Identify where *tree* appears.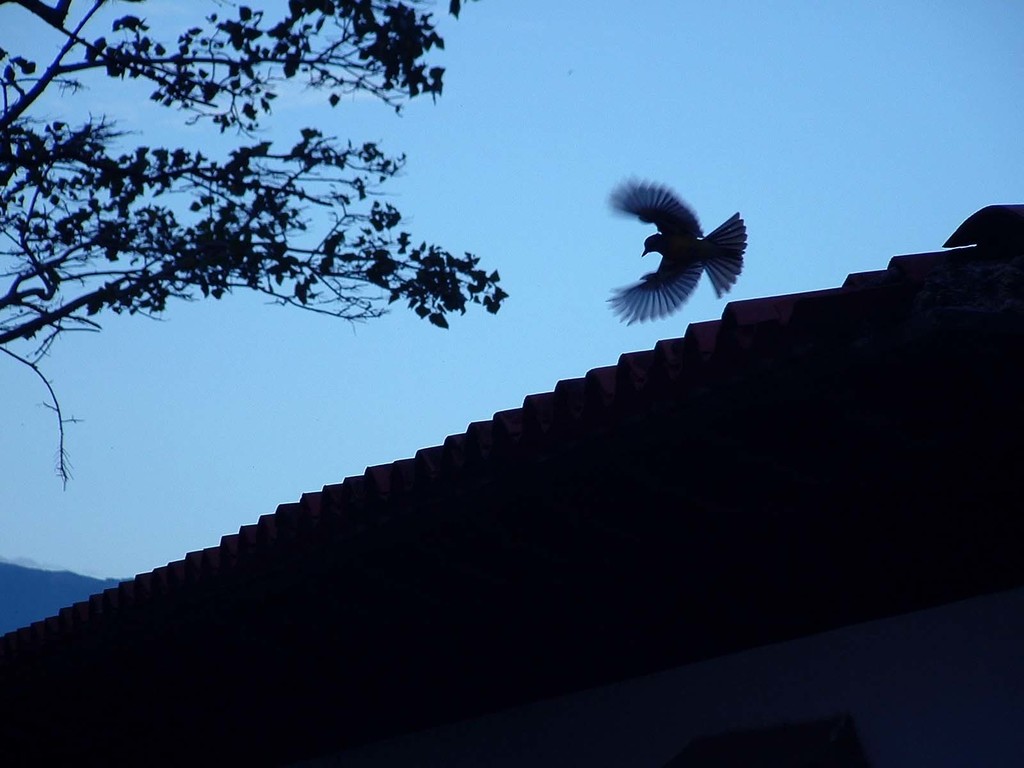
Appears at (24,20,485,467).
